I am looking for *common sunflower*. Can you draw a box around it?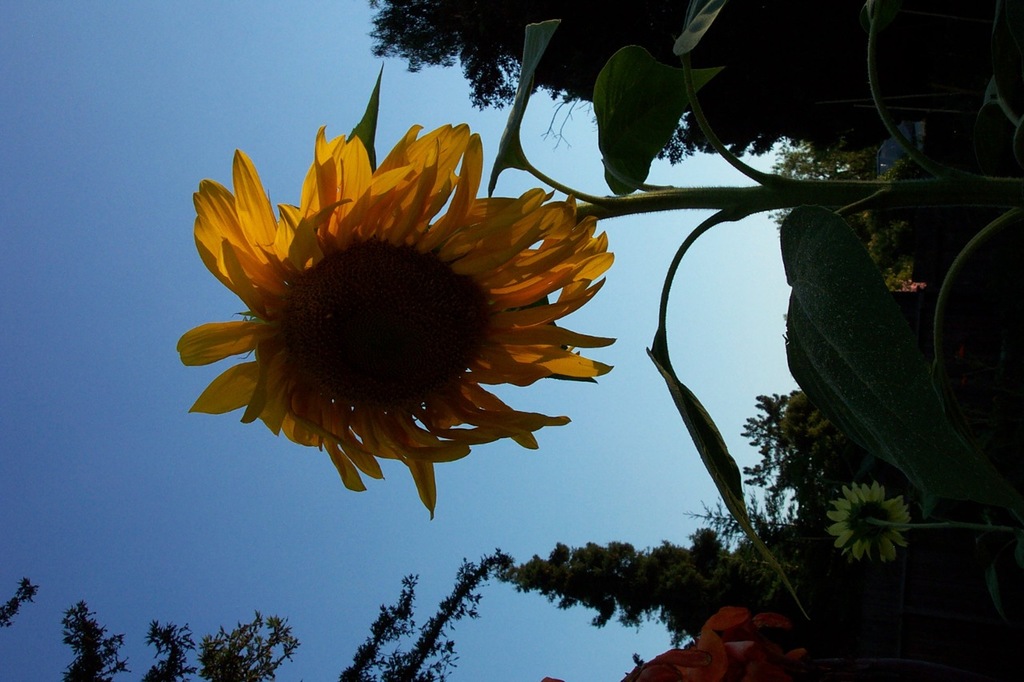
Sure, the bounding box is 832,474,918,564.
